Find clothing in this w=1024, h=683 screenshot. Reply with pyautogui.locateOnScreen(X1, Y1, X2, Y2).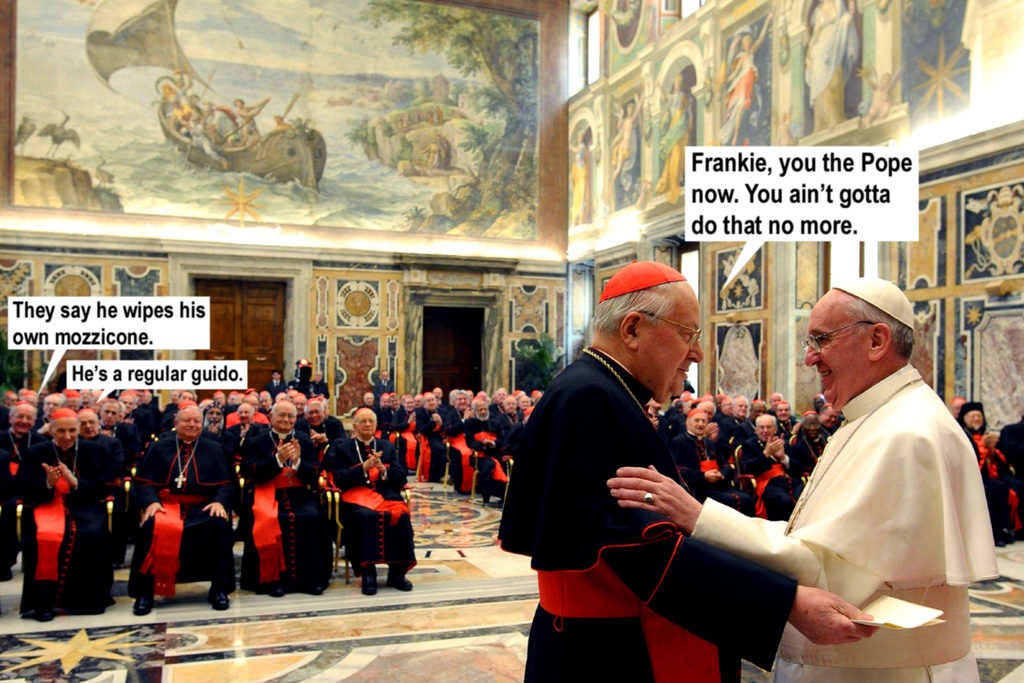
pyautogui.locateOnScreen(305, 379, 328, 395).
